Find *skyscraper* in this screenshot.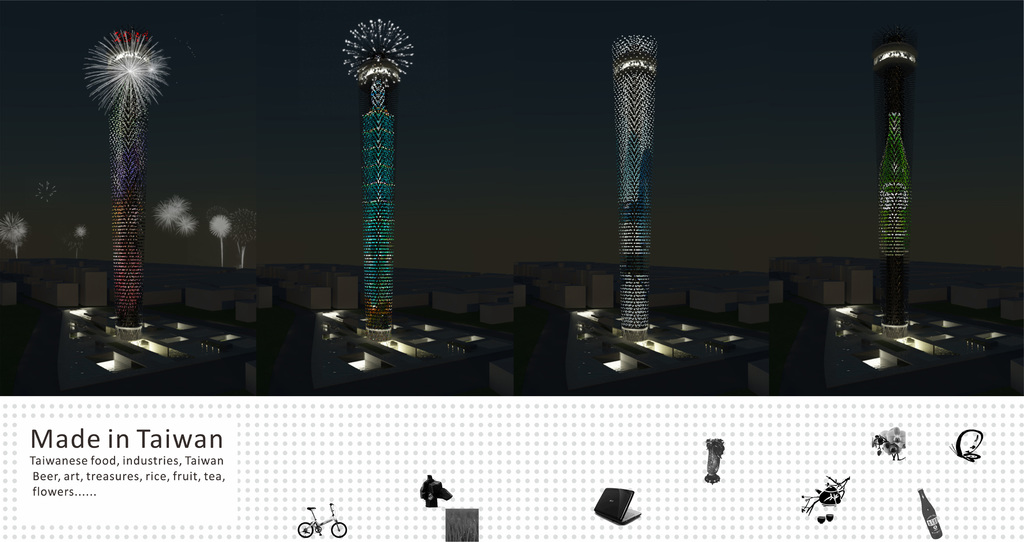
The bounding box for *skyscraper* is crop(358, 85, 396, 327).
